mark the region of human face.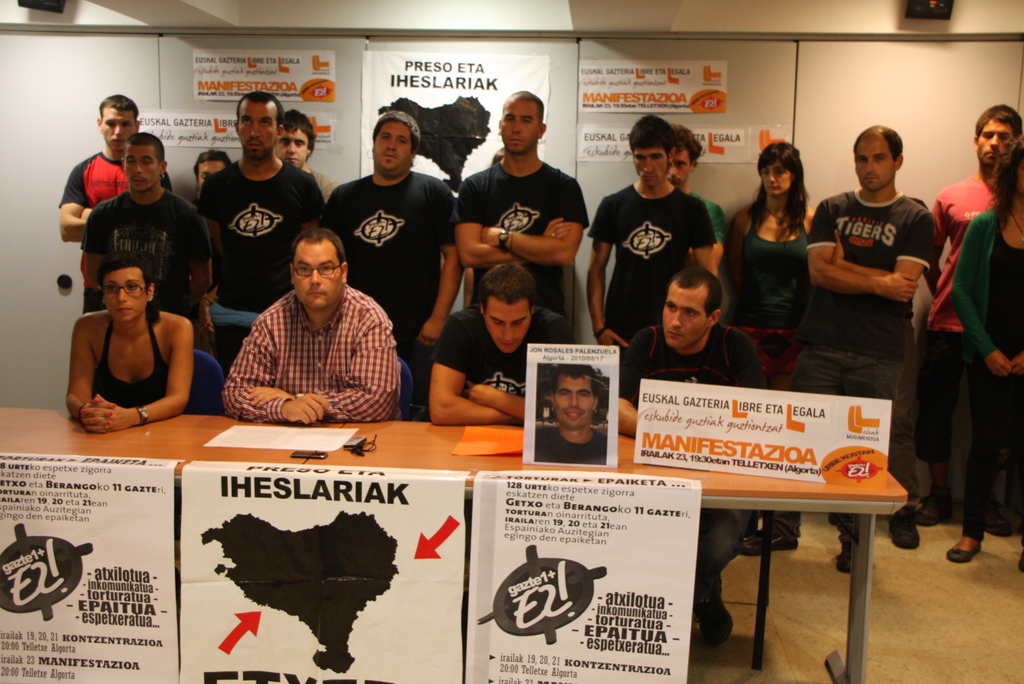
Region: <box>505,102,536,158</box>.
